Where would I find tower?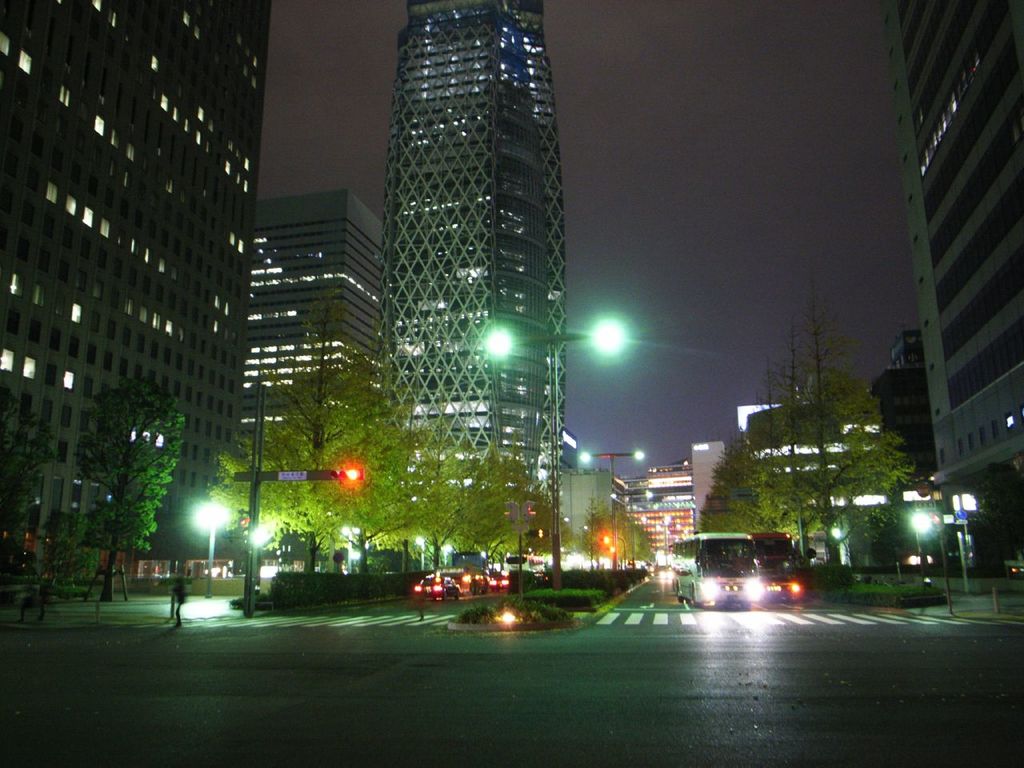
At bbox(385, 0, 561, 498).
